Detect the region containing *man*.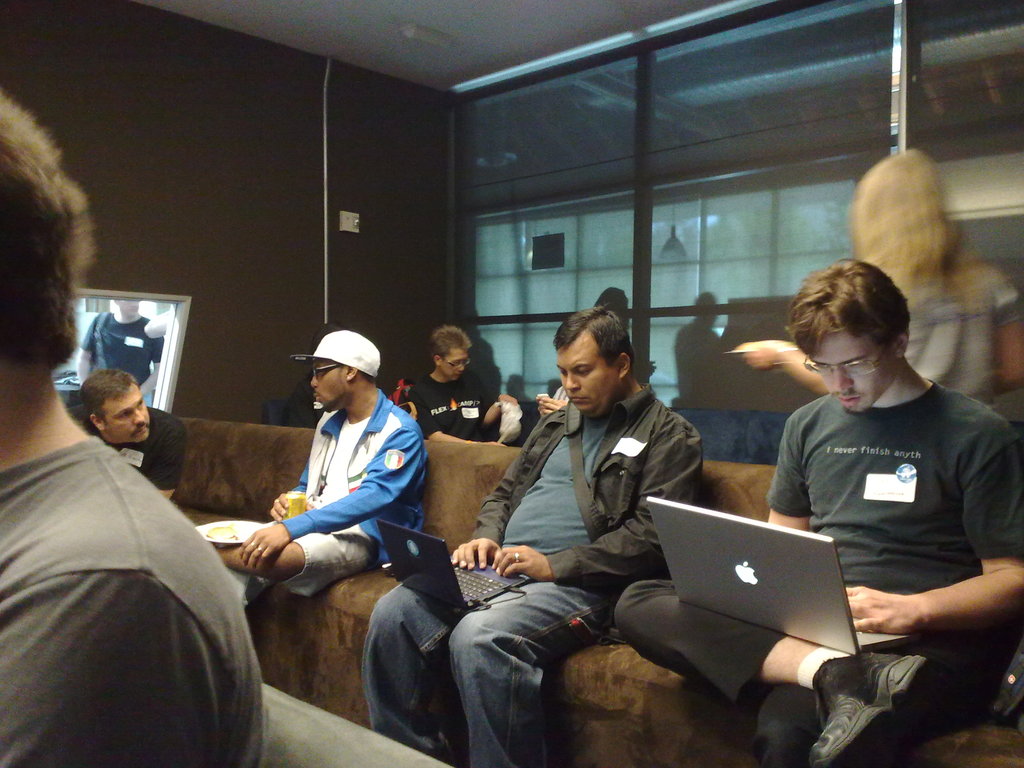
(left=356, top=300, right=709, bottom=767).
